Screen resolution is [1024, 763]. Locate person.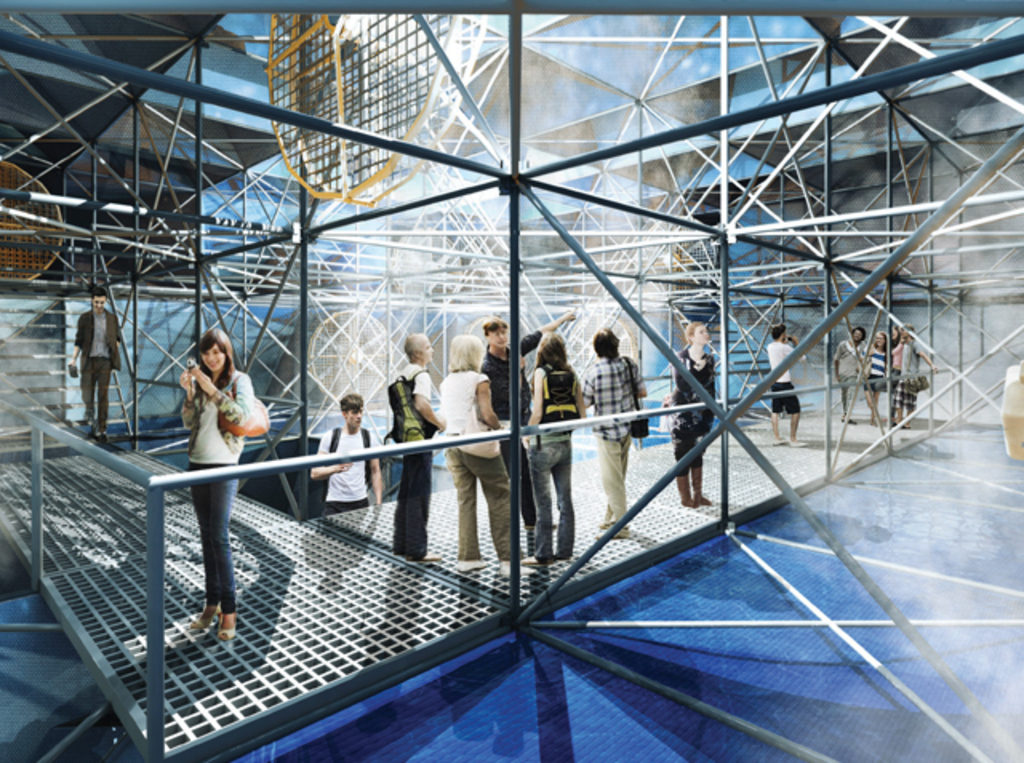
866/328/893/424.
